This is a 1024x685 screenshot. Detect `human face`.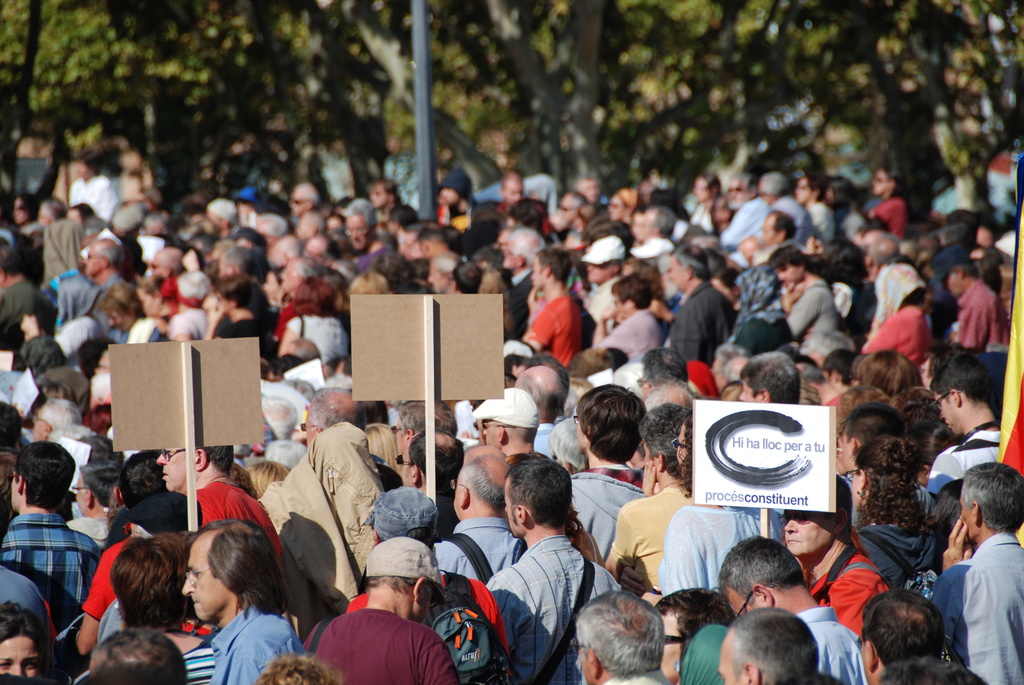
Rect(238, 205, 253, 214).
